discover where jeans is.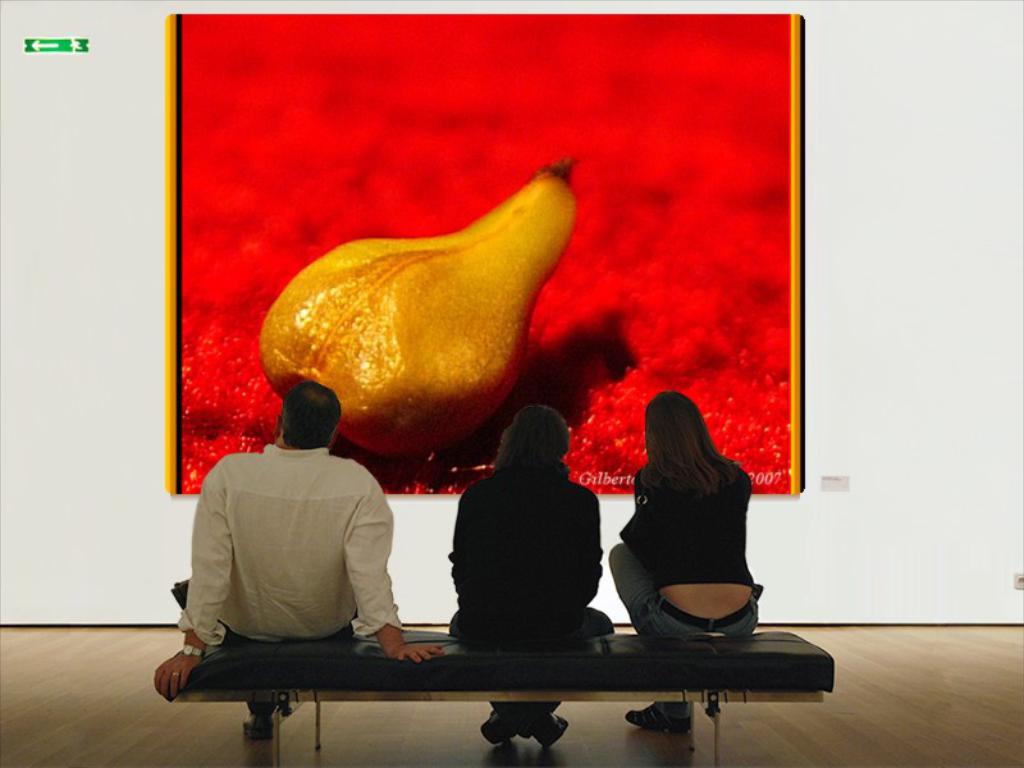
Discovered at 604, 540, 759, 722.
